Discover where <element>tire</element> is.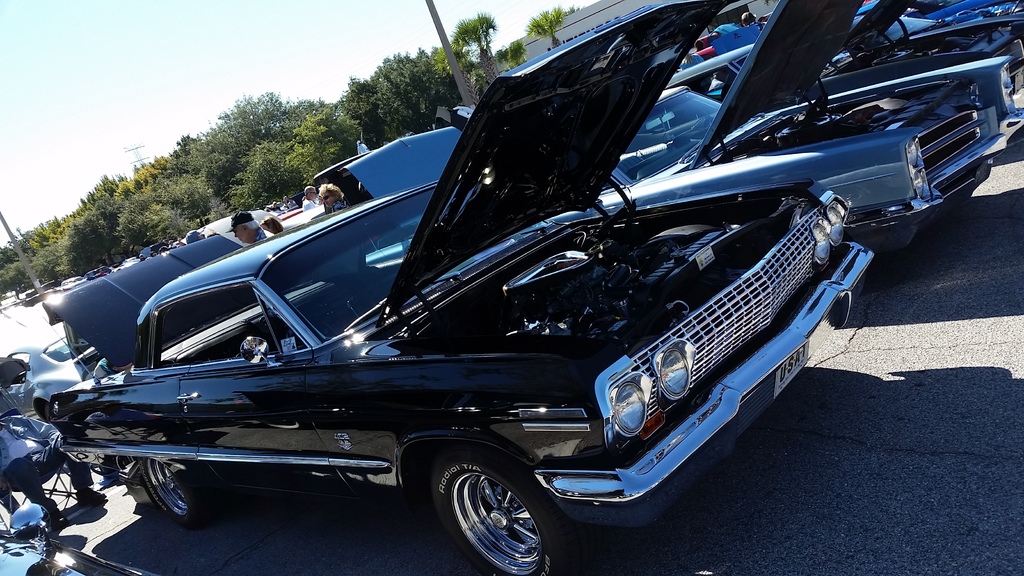
Discovered at locate(140, 457, 220, 524).
